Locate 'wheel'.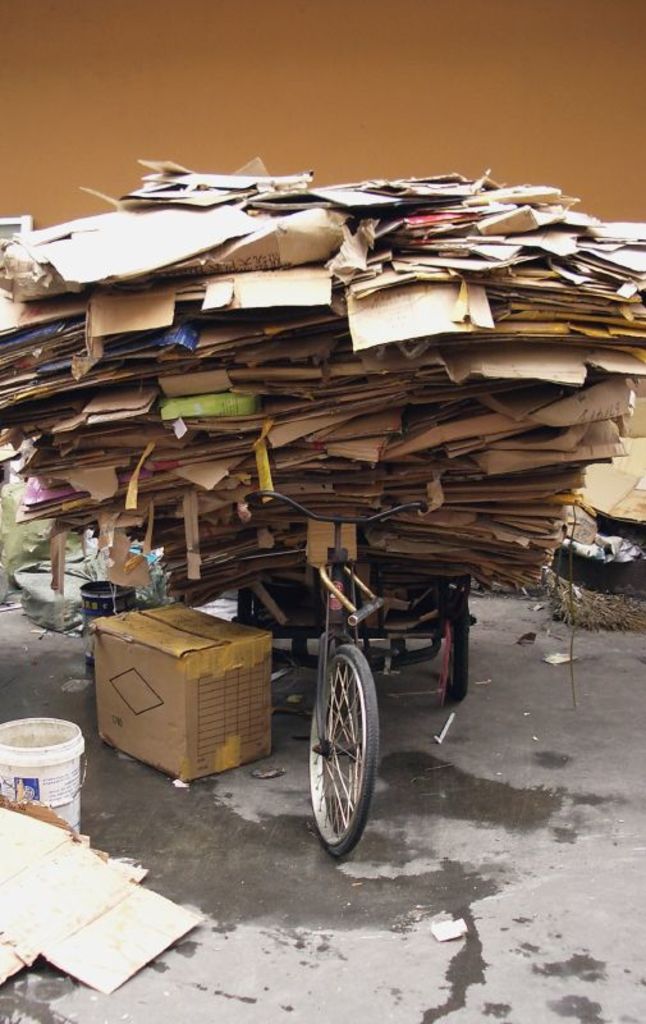
Bounding box: x1=234 y1=581 x2=255 y2=621.
